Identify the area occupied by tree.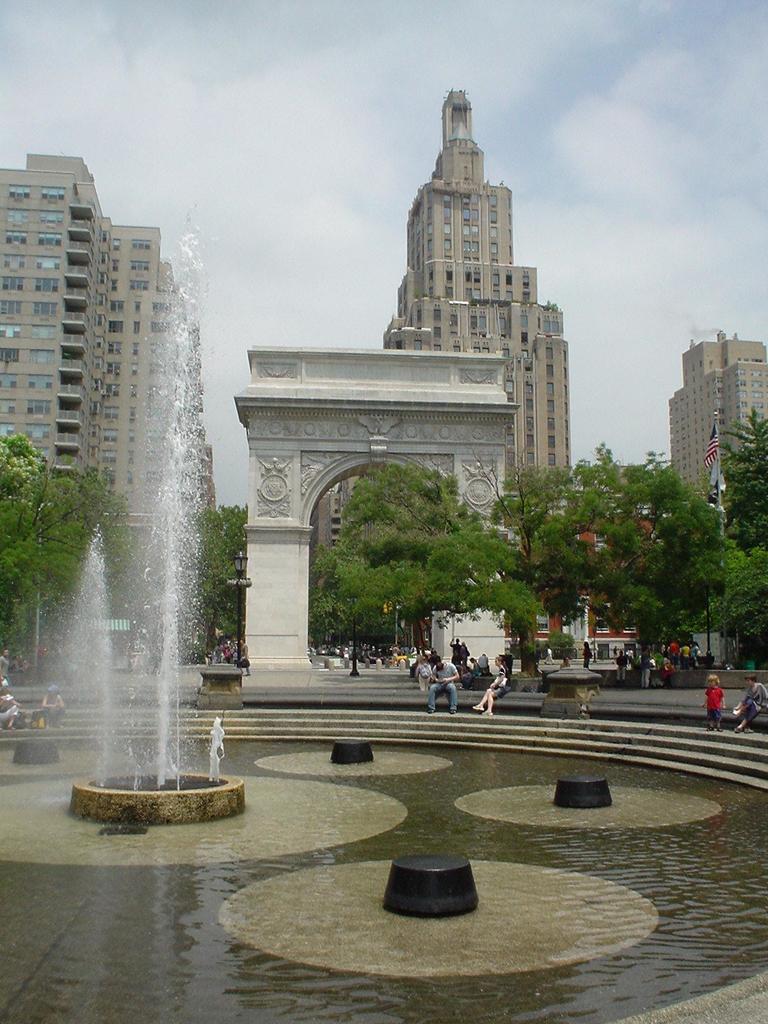
Area: (675,542,767,631).
